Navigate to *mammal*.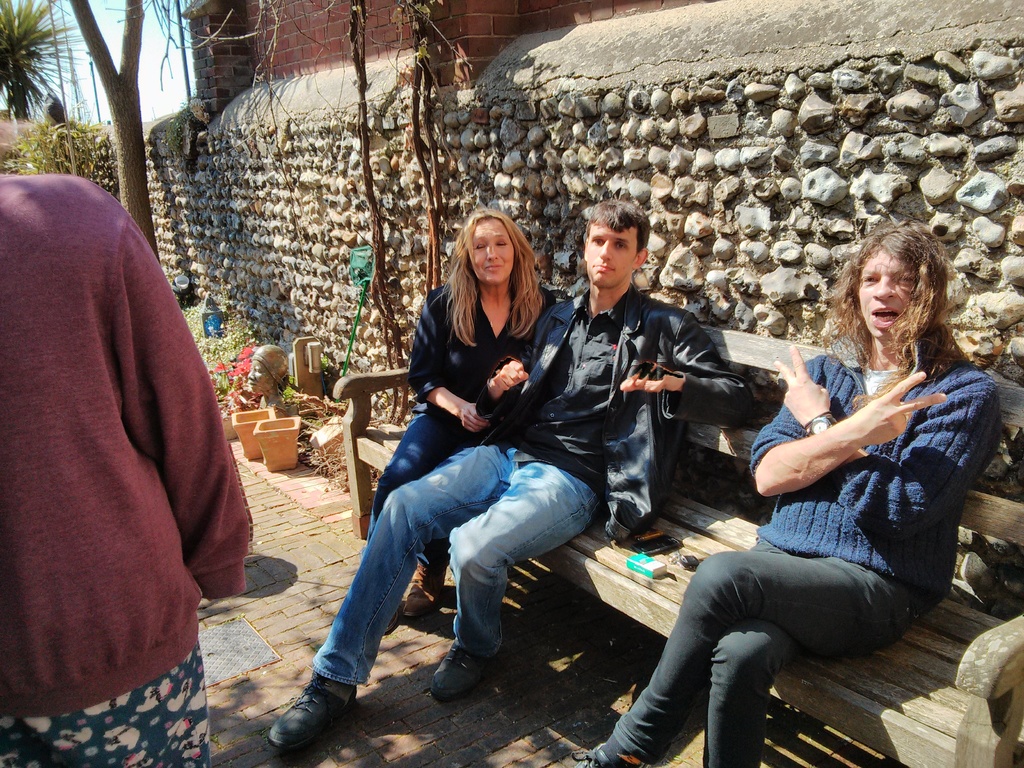
Navigation target: {"x1": 372, "y1": 217, "x2": 563, "y2": 641}.
